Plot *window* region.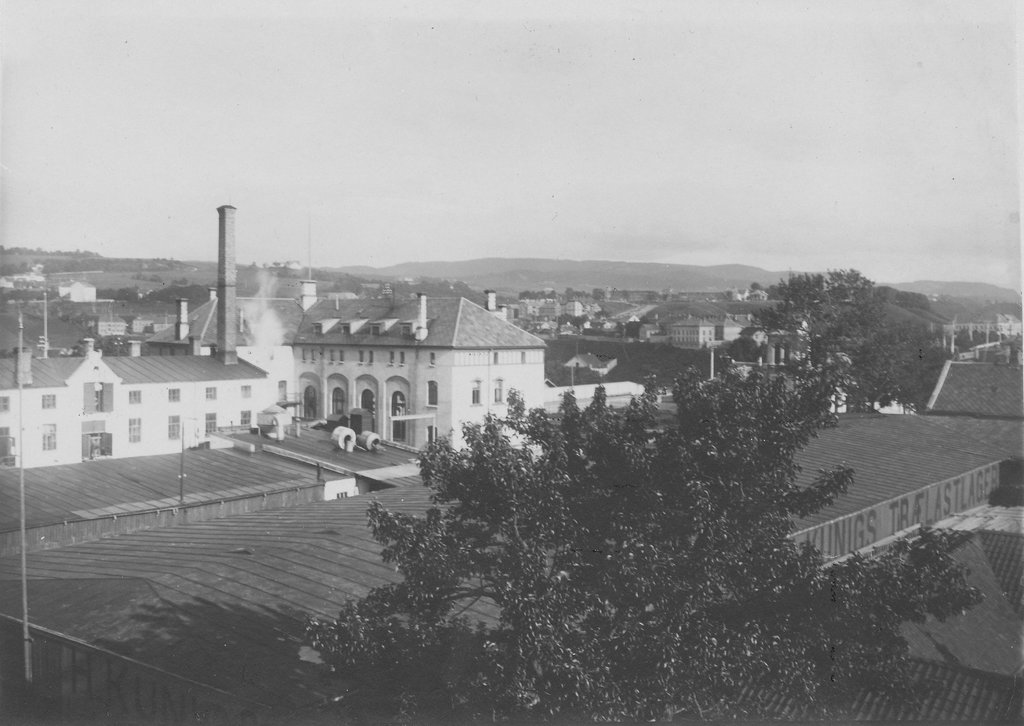
Plotted at (left=493, top=375, right=506, bottom=403).
